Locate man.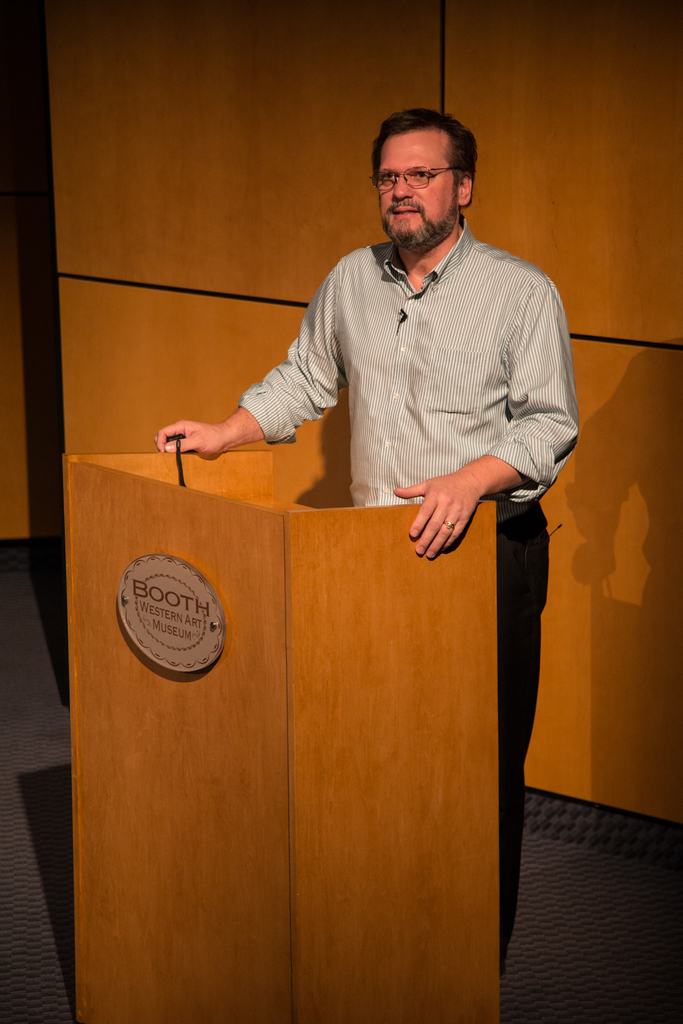
Bounding box: BBox(166, 107, 567, 732).
